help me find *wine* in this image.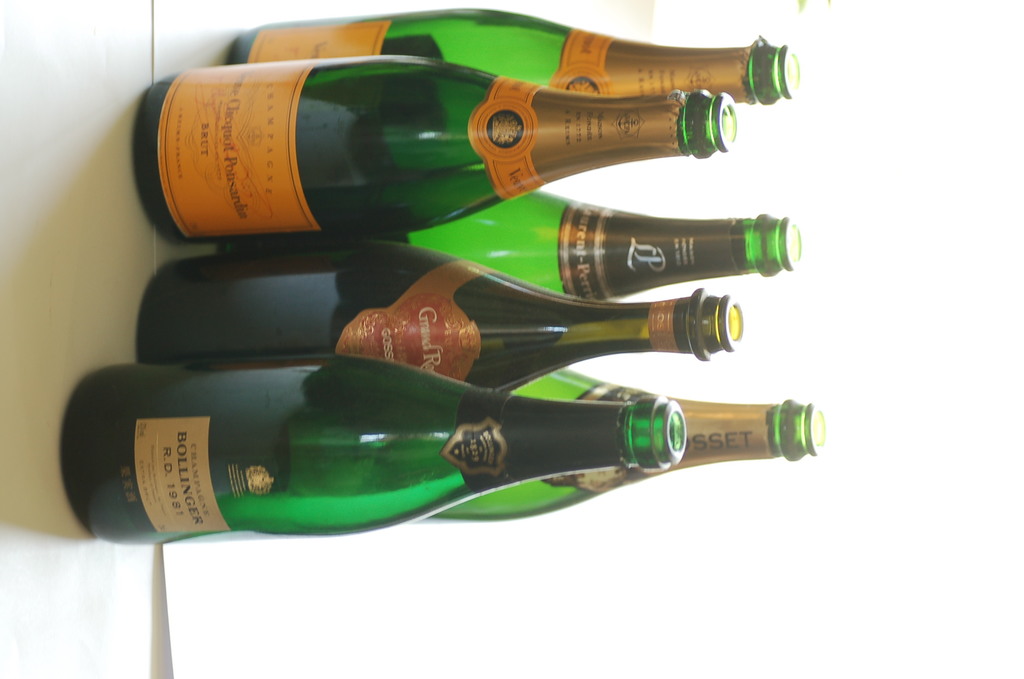
Found it: left=136, top=233, right=744, bottom=397.
